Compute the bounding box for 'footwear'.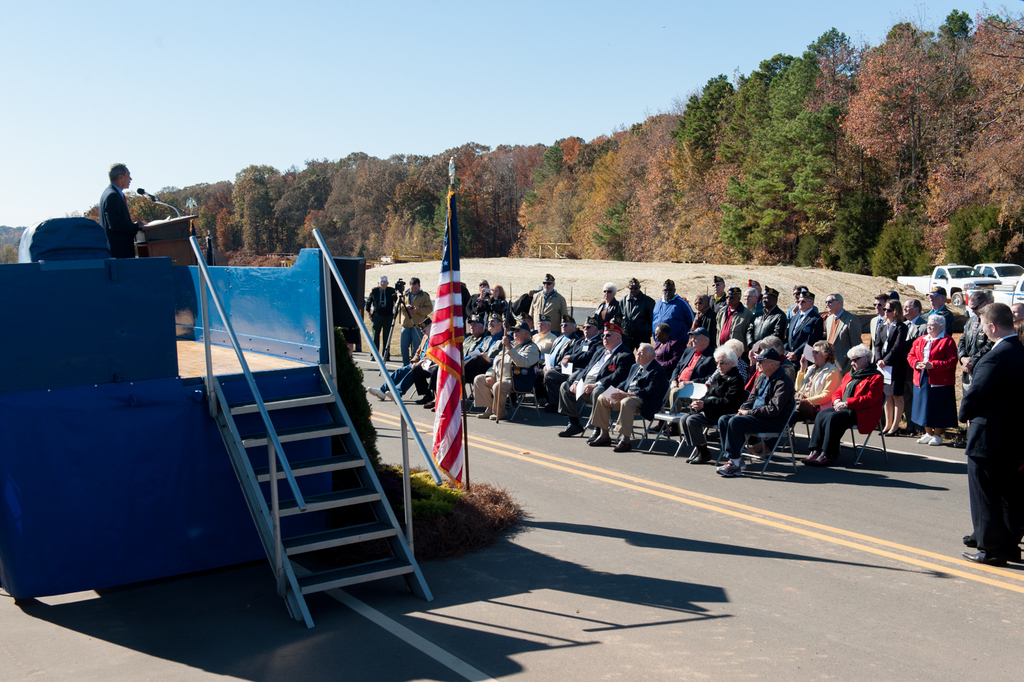
BBox(595, 430, 612, 445).
